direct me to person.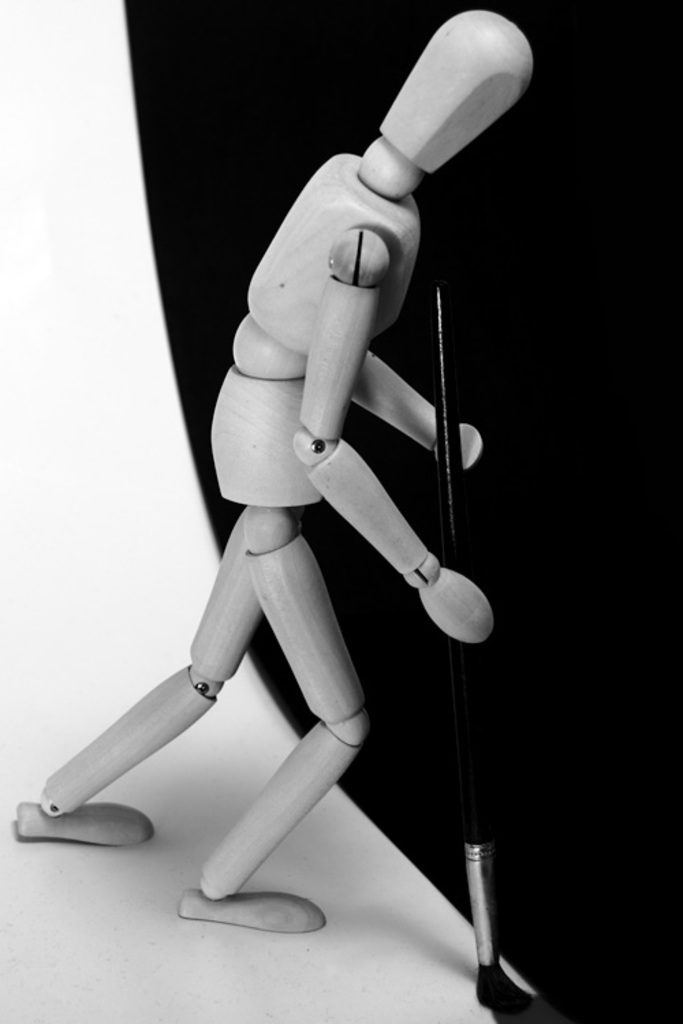
Direction: l=105, t=0, r=546, b=993.
